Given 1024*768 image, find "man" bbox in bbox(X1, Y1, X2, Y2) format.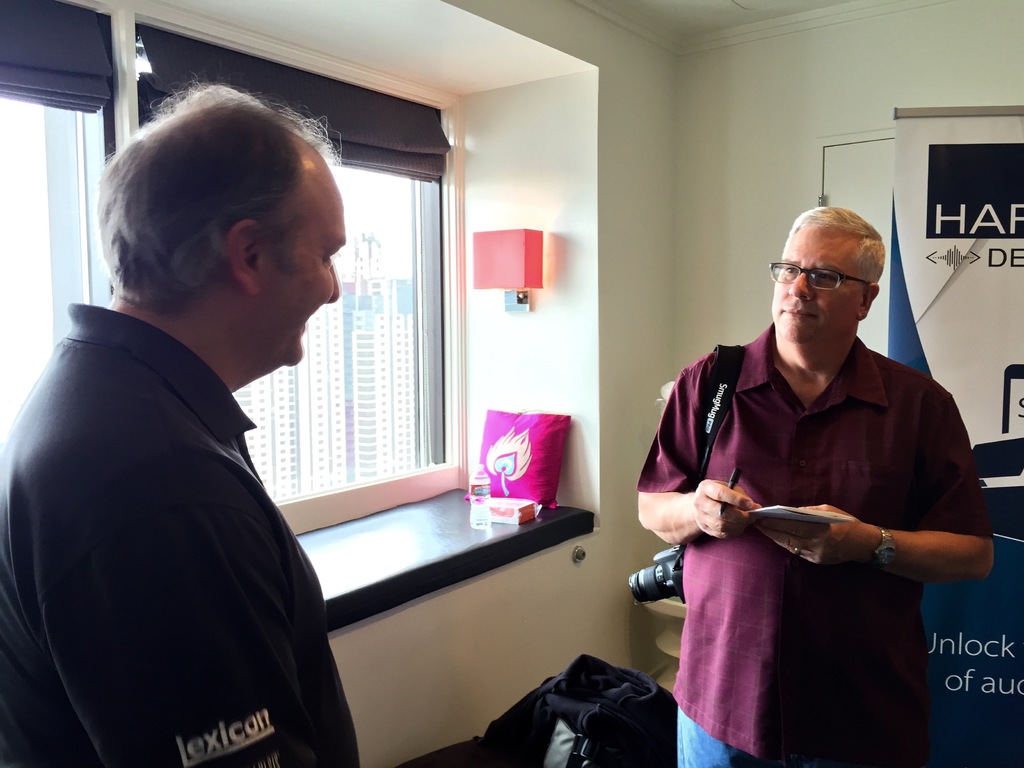
bbox(637, 196, 983, 727).
